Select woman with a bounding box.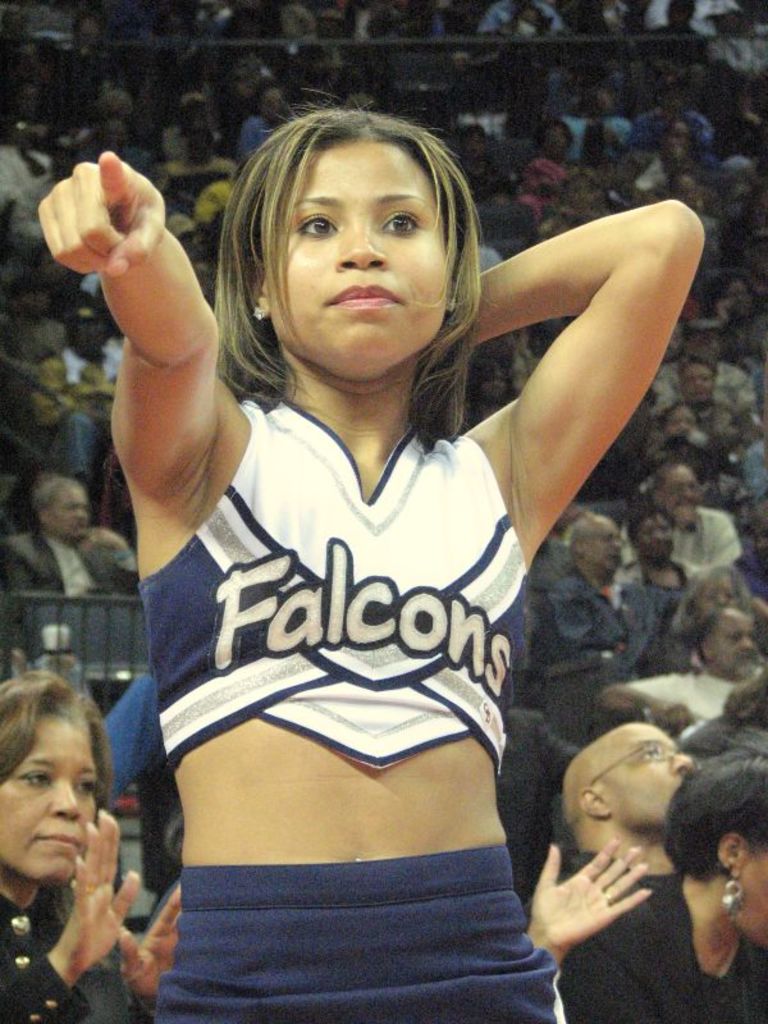
locate(547, 147, 611, 241).
